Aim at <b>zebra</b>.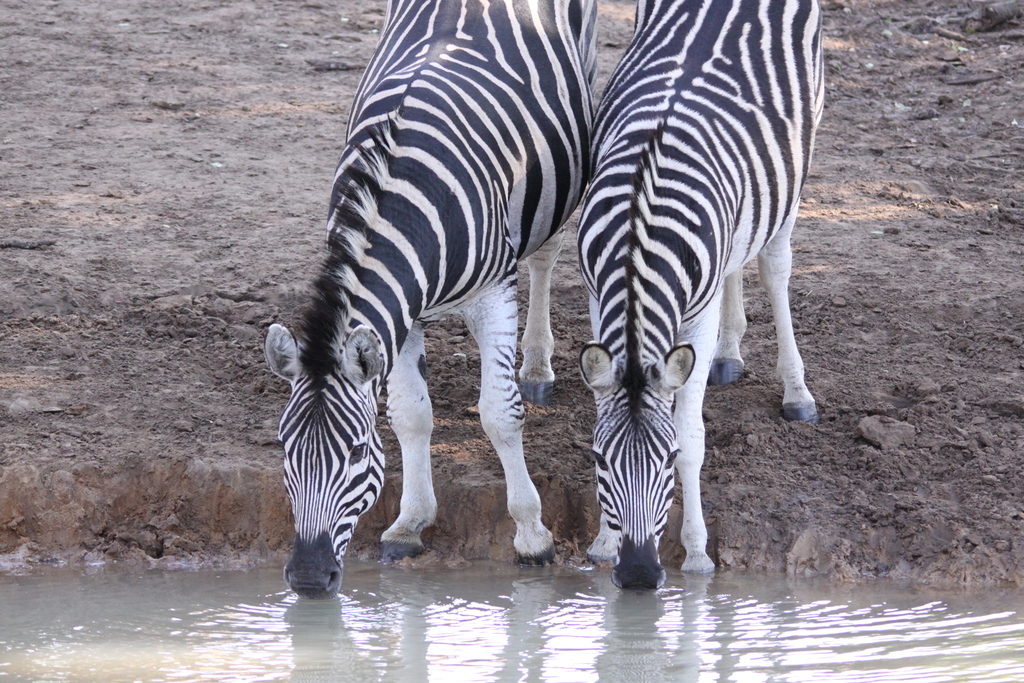
Aimed at Rect(261, 0, 595, 602).
